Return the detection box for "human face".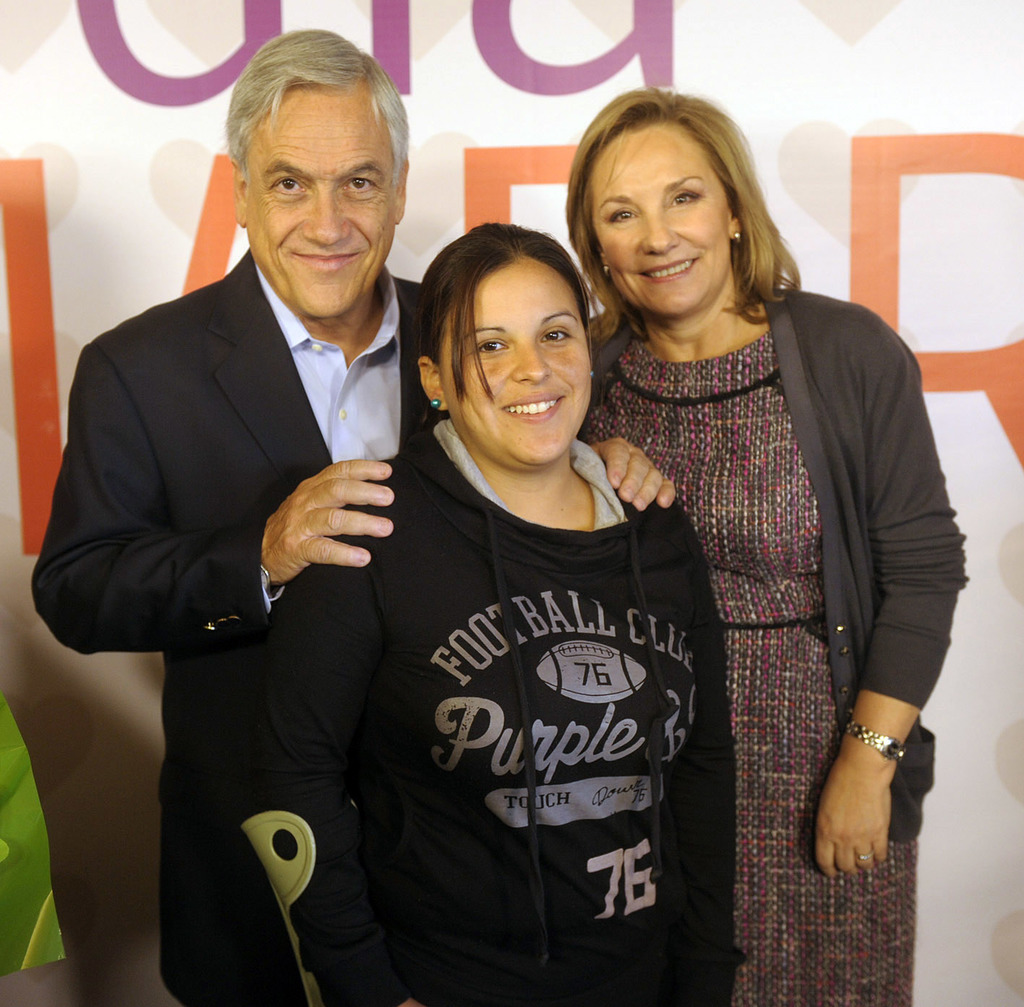
locate(444, 253, 597, 465).
